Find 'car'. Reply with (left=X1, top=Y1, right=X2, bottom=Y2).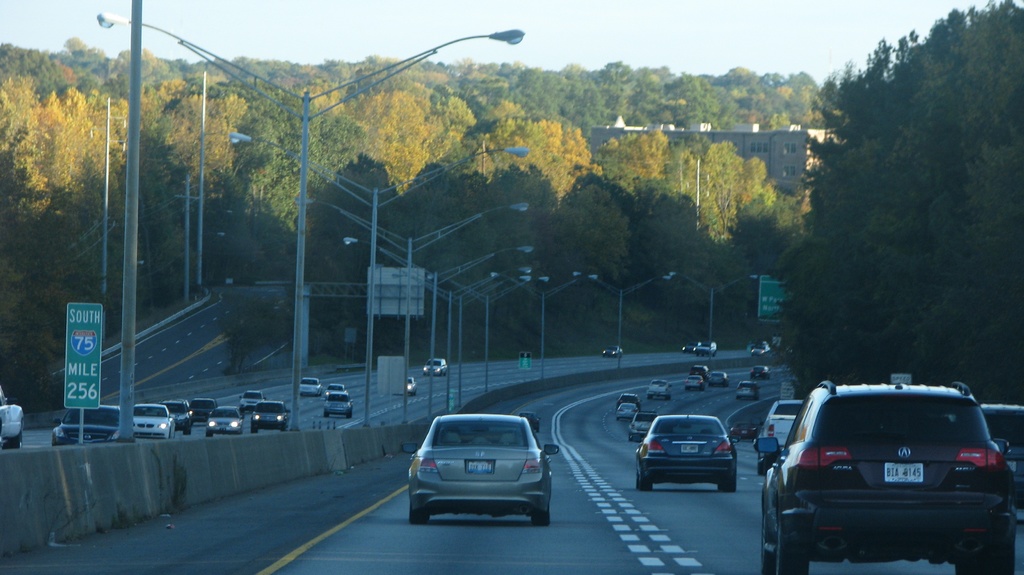
(left=755, top=398, right=805, bottom=475).
